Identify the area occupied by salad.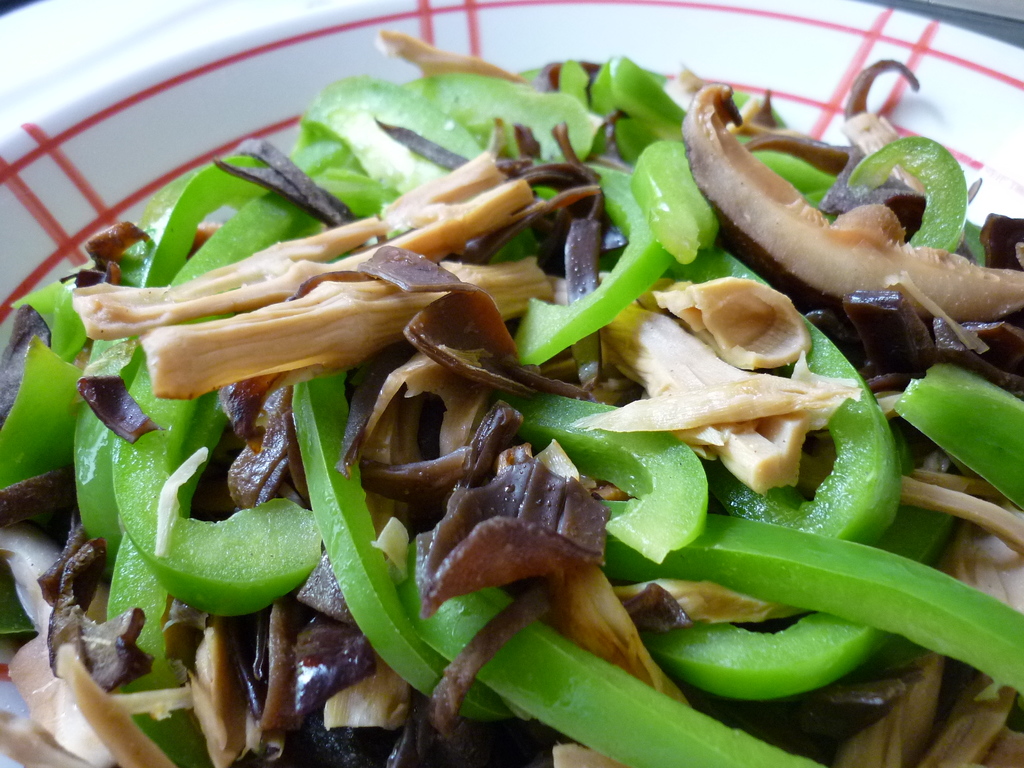
Area: (left=0, top=22, right=1023, bottom=767).
